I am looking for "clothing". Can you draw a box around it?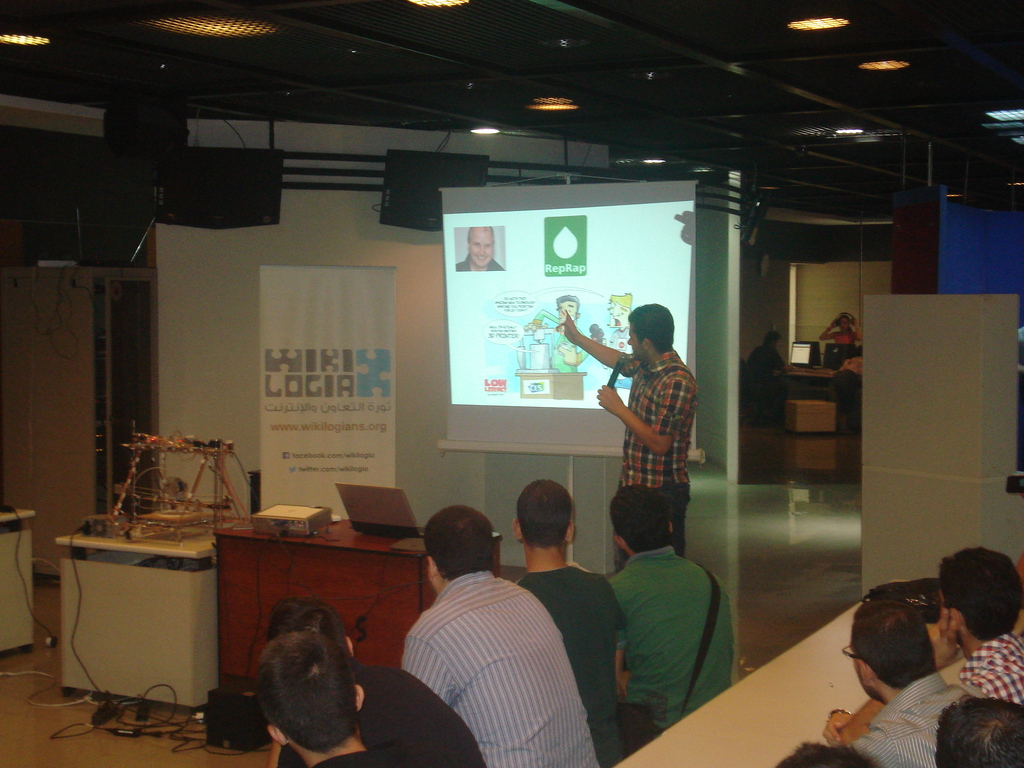
Sure, the bounding box is l=321, t=746, r=394, b=767.
